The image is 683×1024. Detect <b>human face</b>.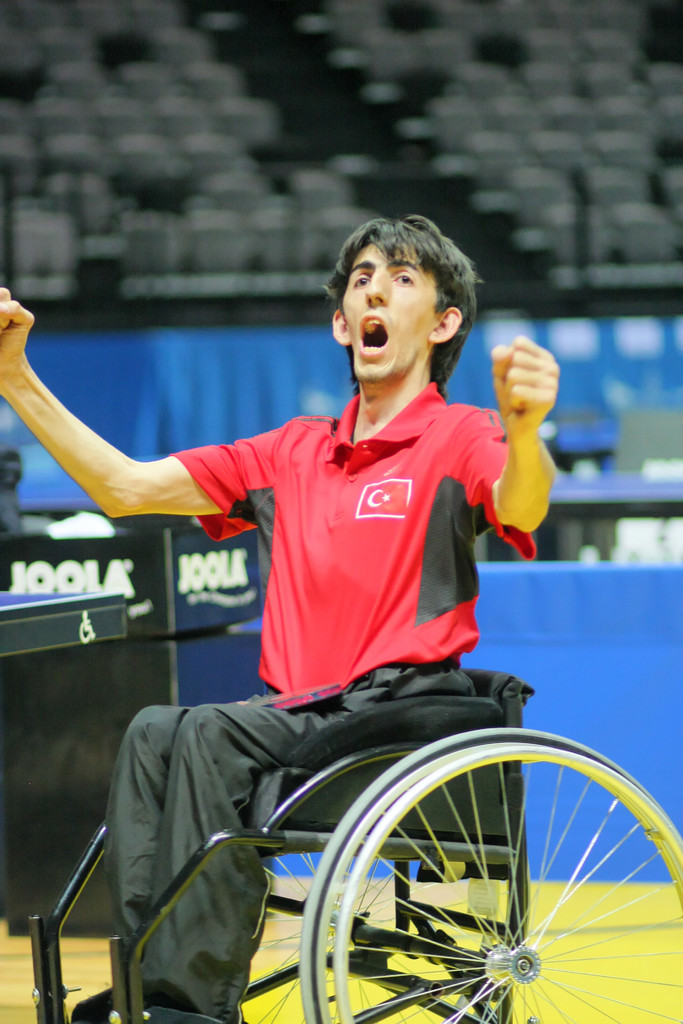
Detection: <region>343, 237, 436, 378</region>.
